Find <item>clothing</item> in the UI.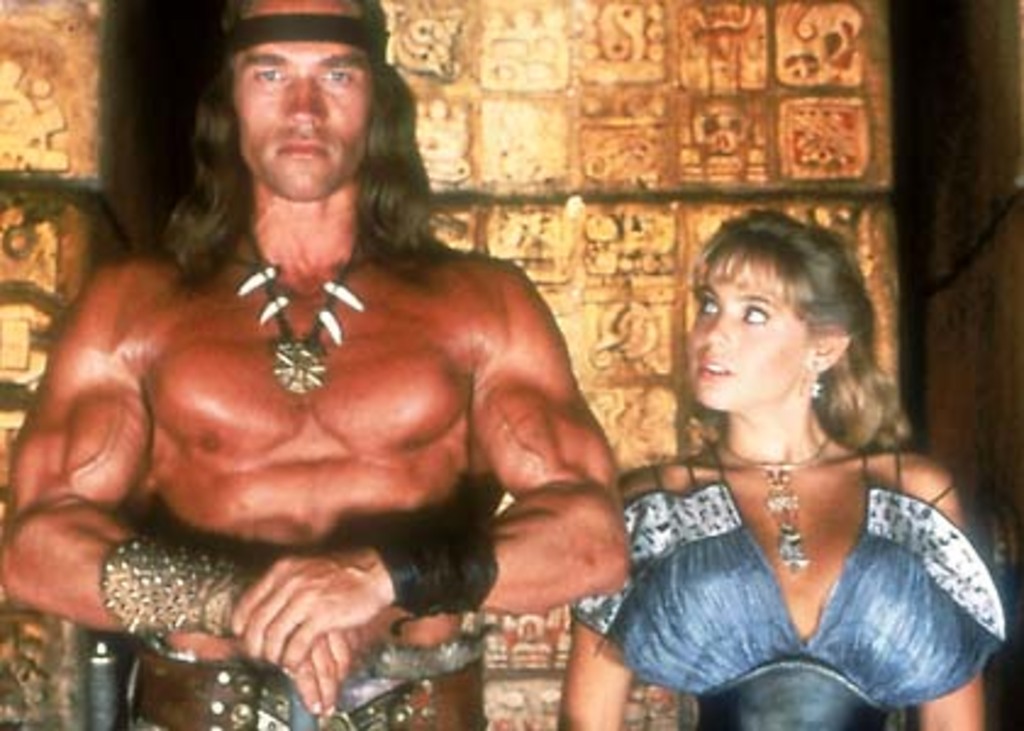
UI element at rect(117, 643, 497, 729).
